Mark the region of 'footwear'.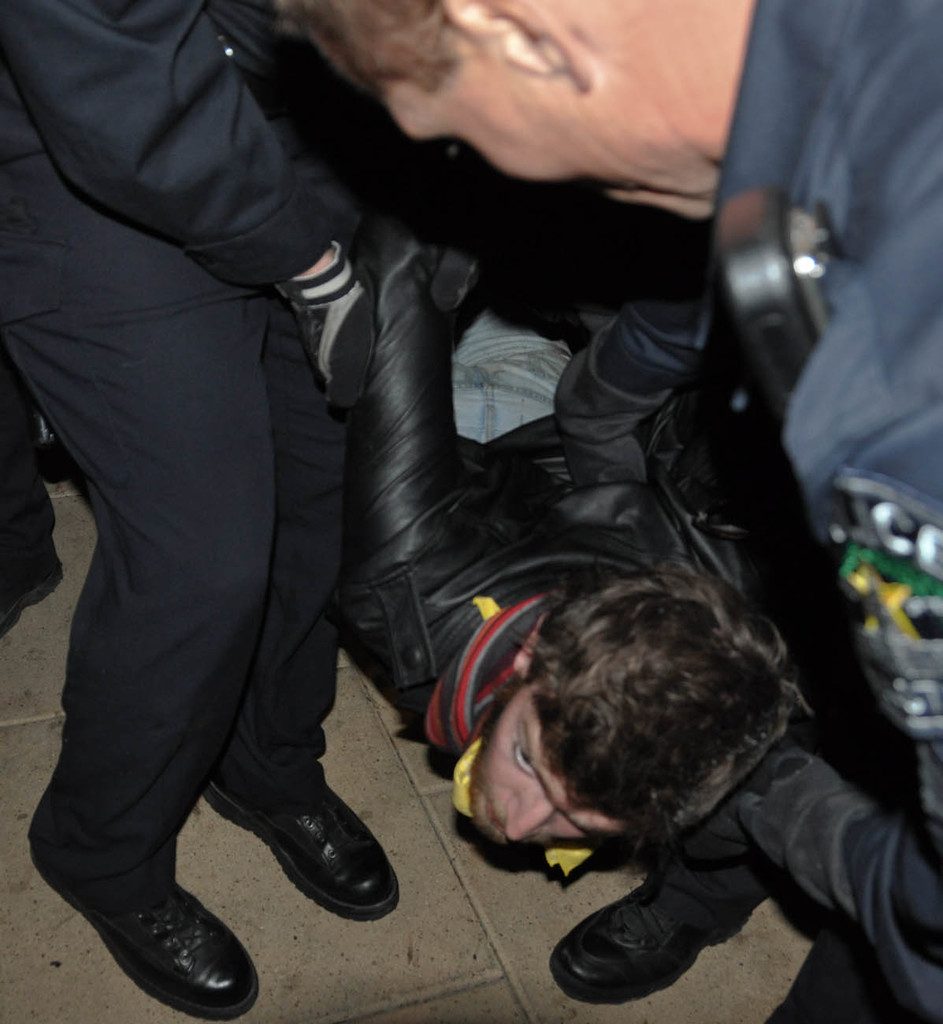
Region: {"left": 555, "top": 854, "right": 762, "bottom": 1000}.
